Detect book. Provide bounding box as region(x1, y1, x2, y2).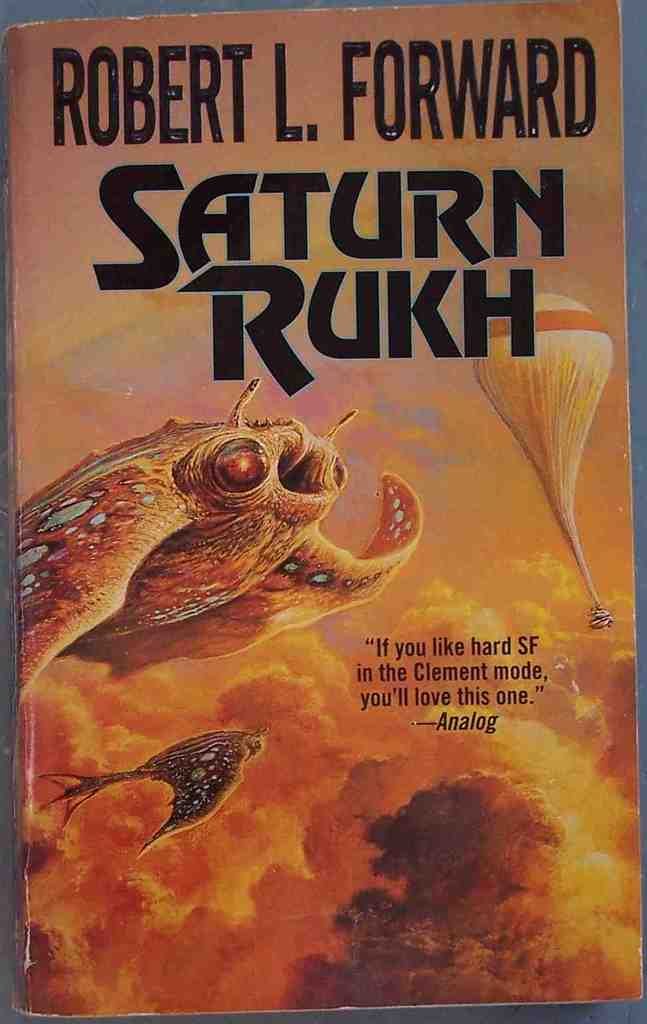
region(2, 3, 646, 1022).
